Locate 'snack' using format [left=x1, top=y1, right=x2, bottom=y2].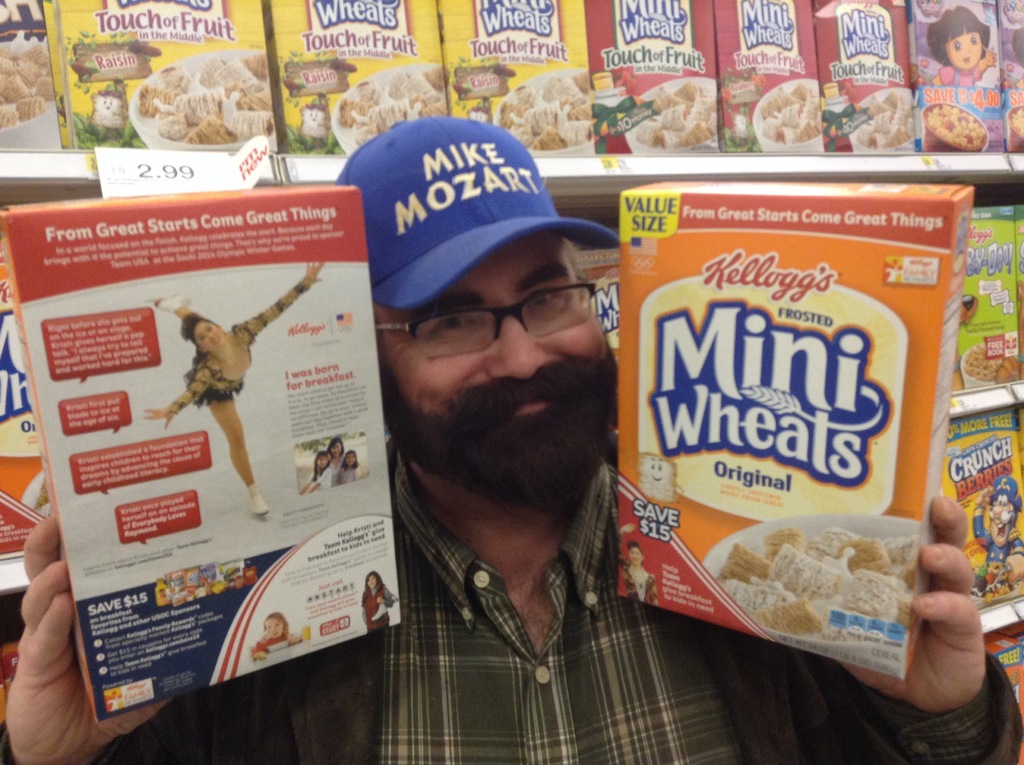
[left=269, top=0, right=451, bottom=149].
